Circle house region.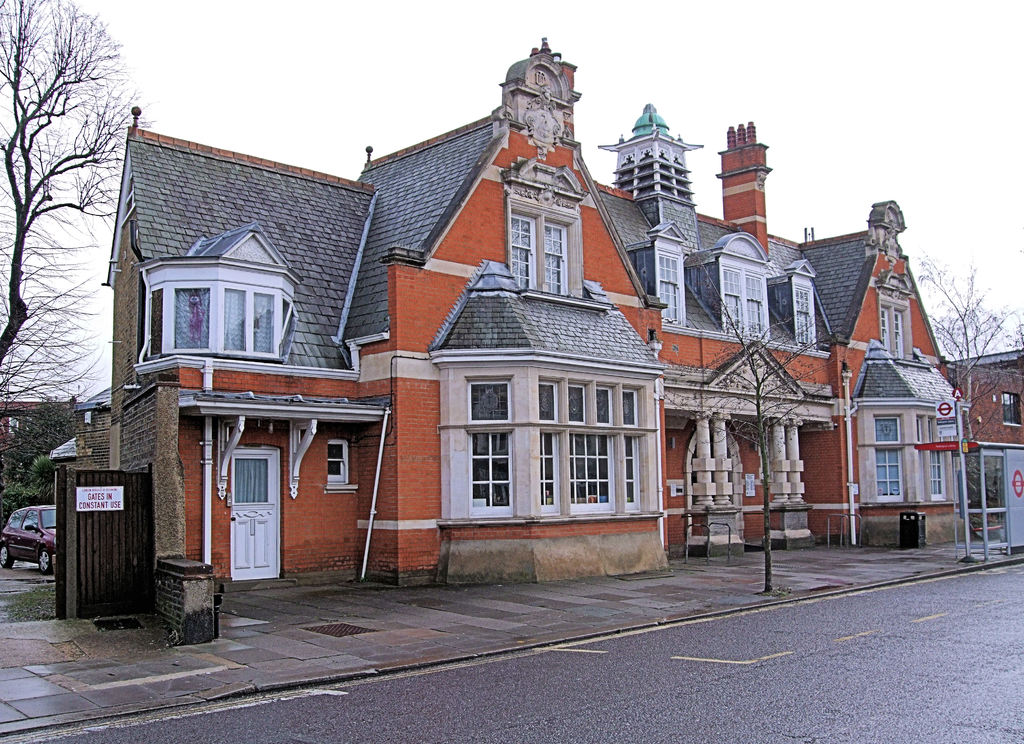
Region: [x1=956, y1=343, x2=1023, y2=527].
